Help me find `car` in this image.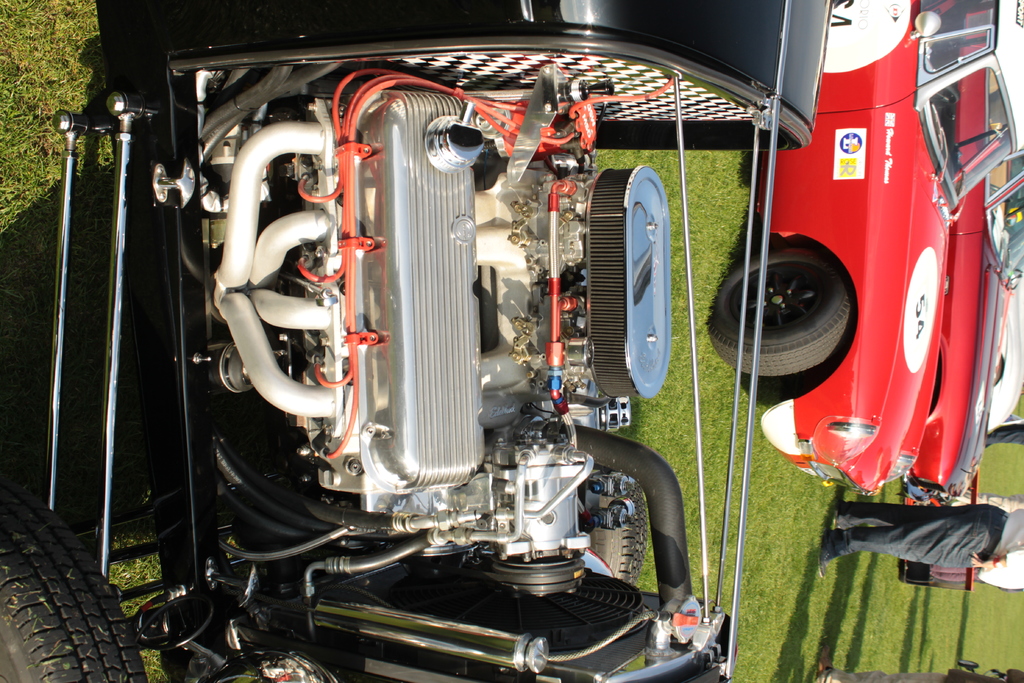
Found it: l=904, t=154, r=1023, b=502.
